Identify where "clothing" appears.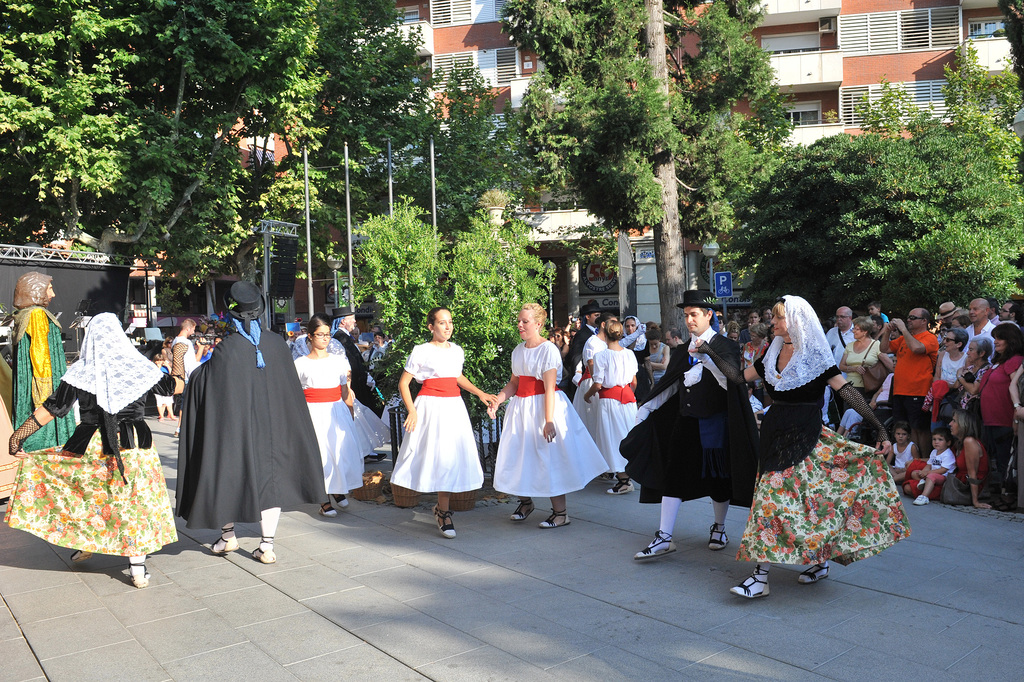
Appears at detection(617, 328, 753, 504).
